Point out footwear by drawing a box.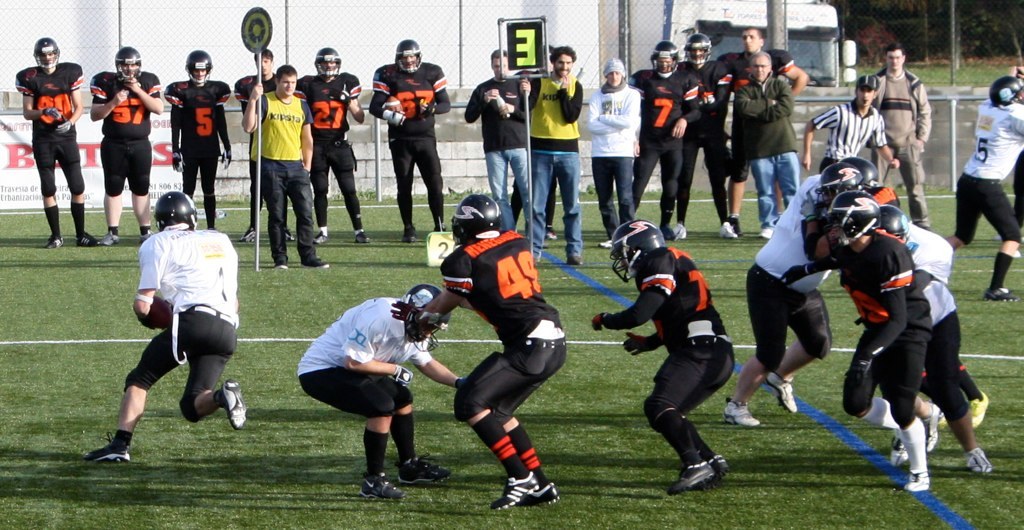
BBox(760, 226, 776, 240).
